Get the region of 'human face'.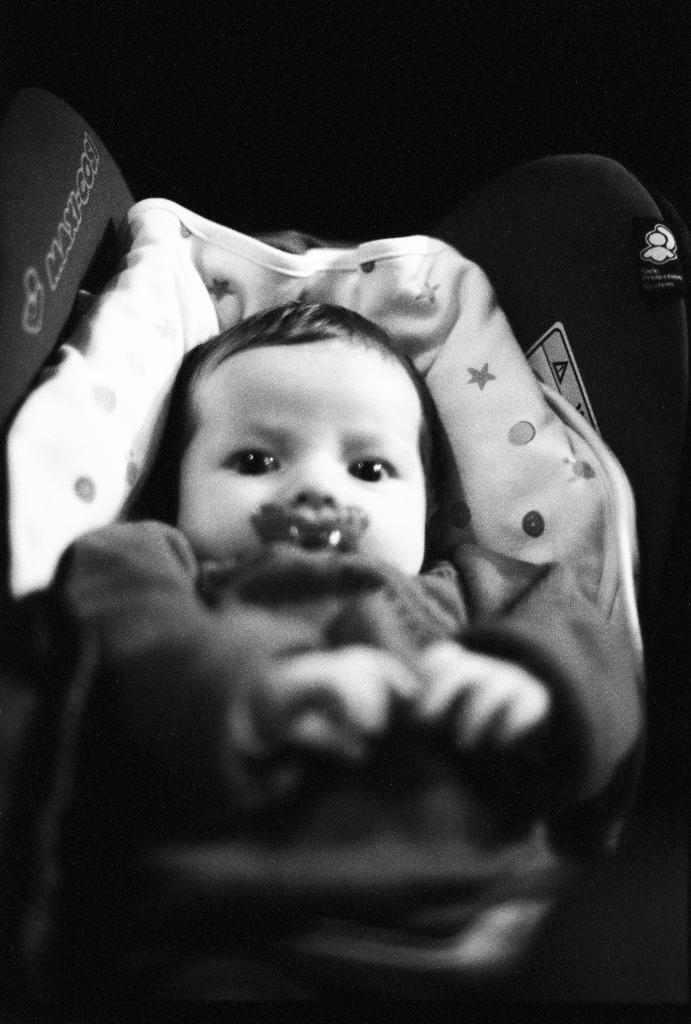
[180,328,427,573].
